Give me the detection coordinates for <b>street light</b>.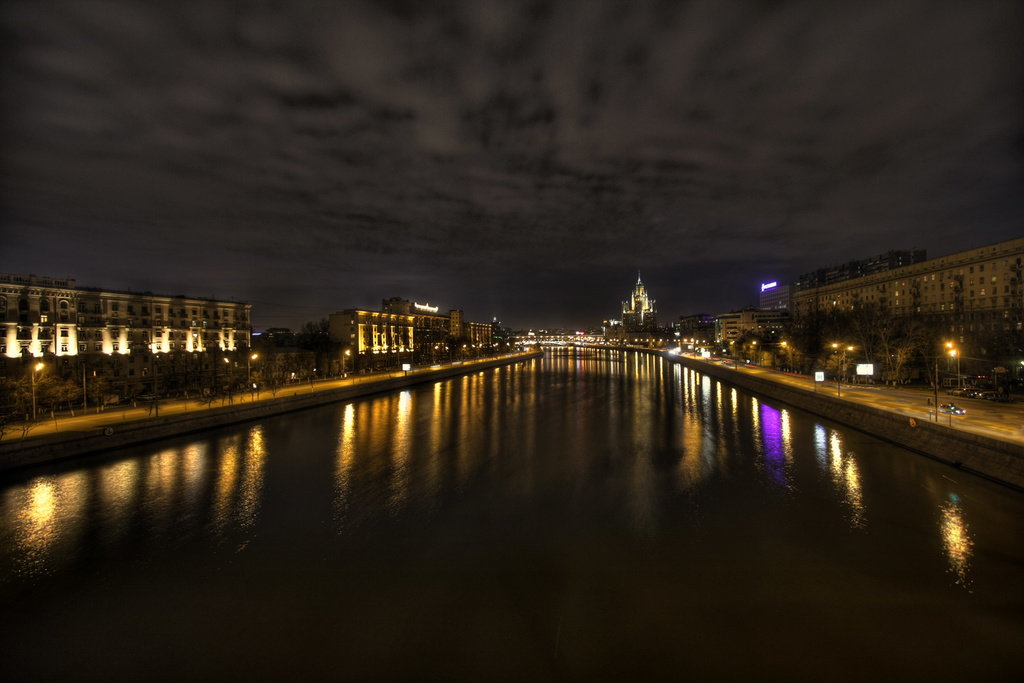
x1=28, y1=364, x2=43, y2=420.
